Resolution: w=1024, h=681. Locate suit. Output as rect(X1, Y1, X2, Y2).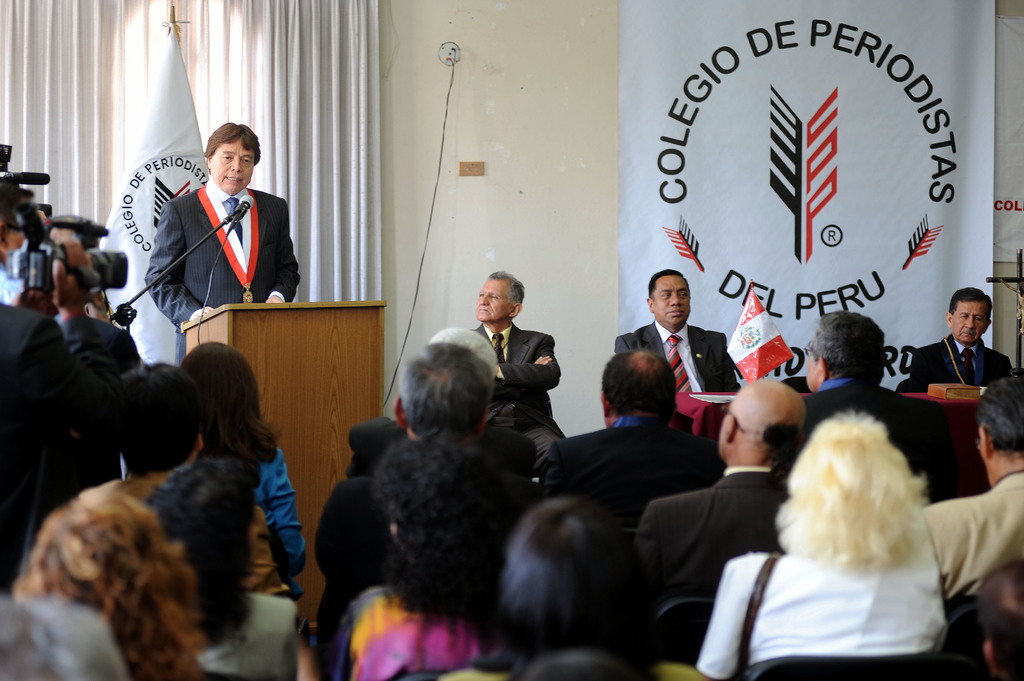
rect(802, 377, 949, 497).
